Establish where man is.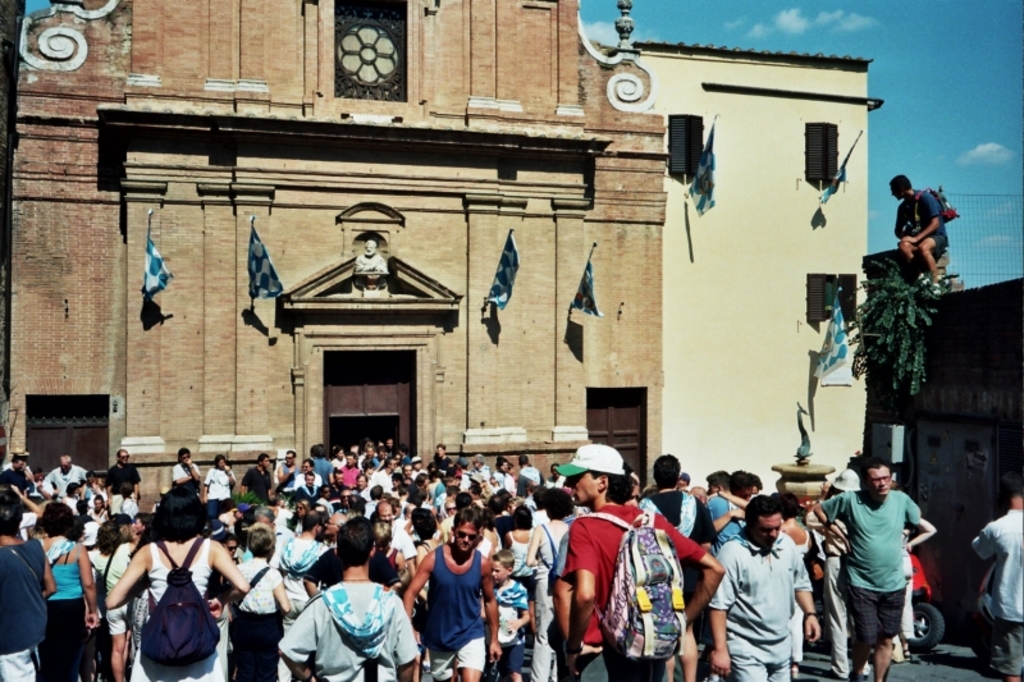
Established at BBox(728, 493, 838, 681).
